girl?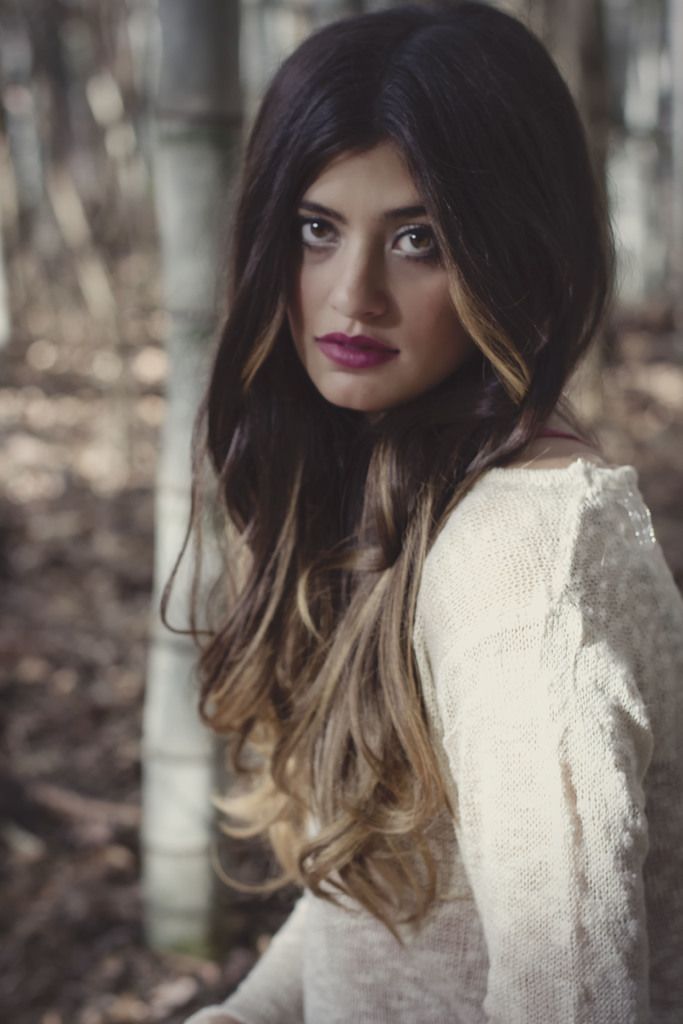
x1=119 y1=0 x2=682 y2=1023
